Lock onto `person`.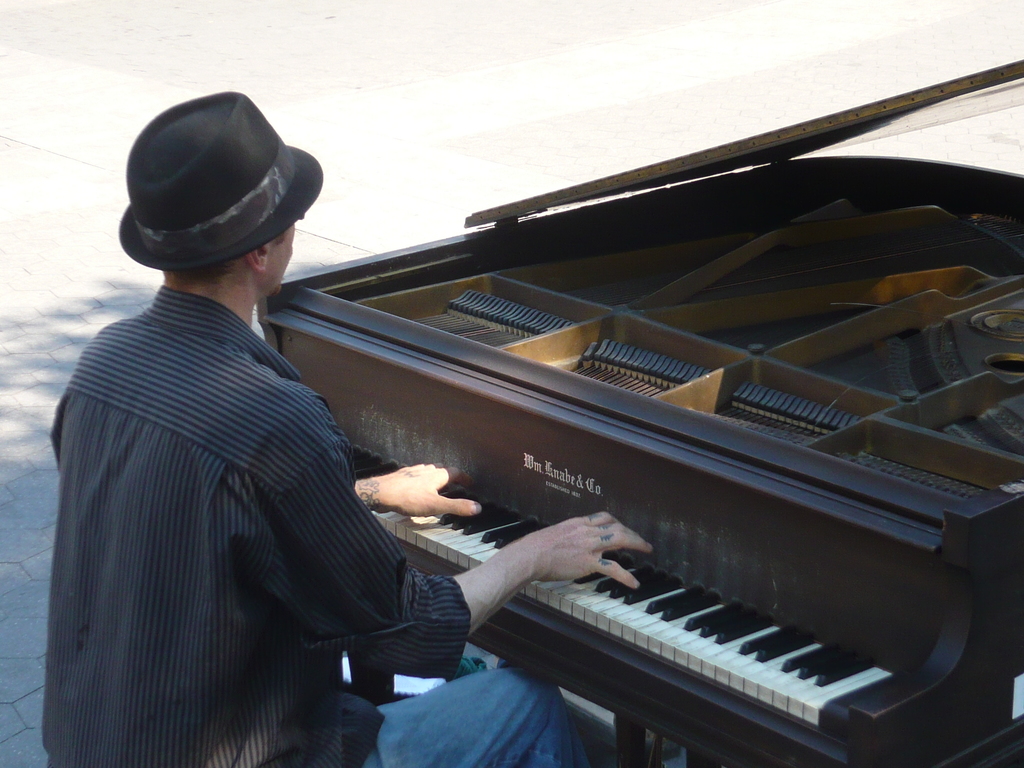
Locked: box(40, 86, 651, 767).
